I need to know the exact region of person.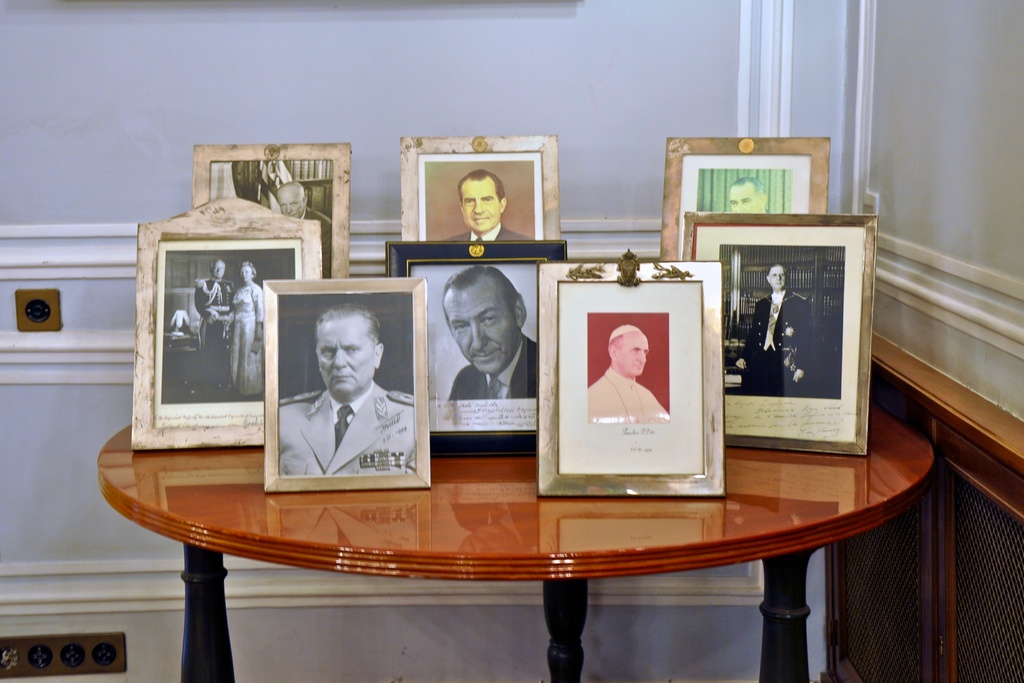
Region: 442:261:548:397.
